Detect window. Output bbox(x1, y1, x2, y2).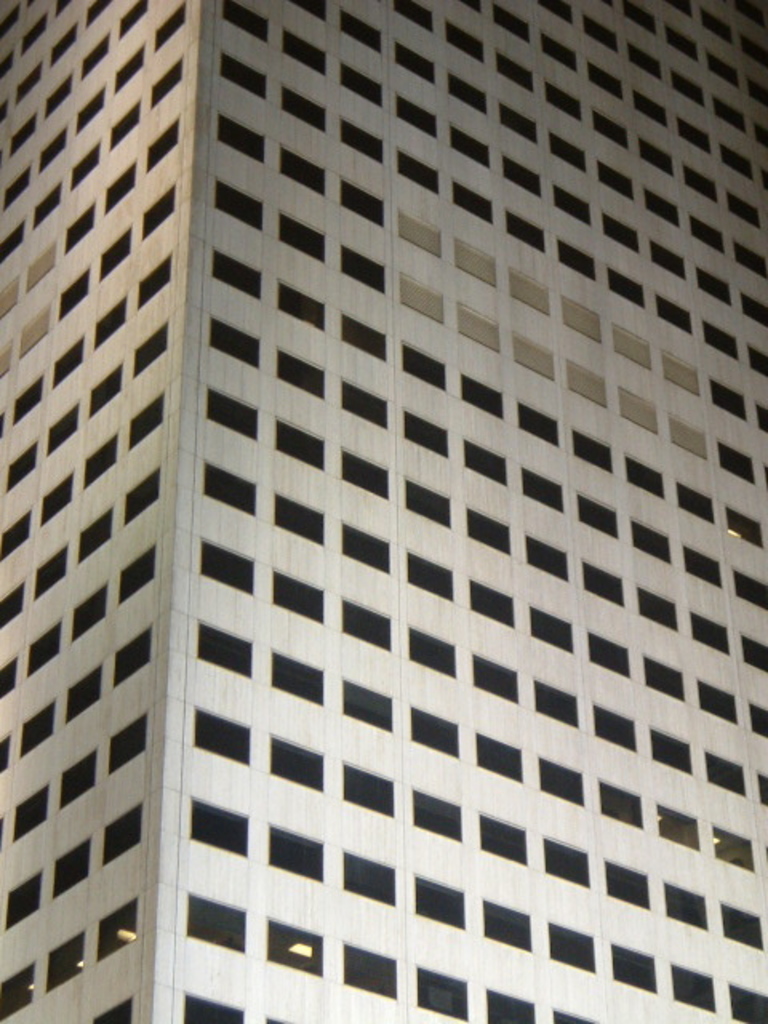
bbox(400, 270, 446, 326).
